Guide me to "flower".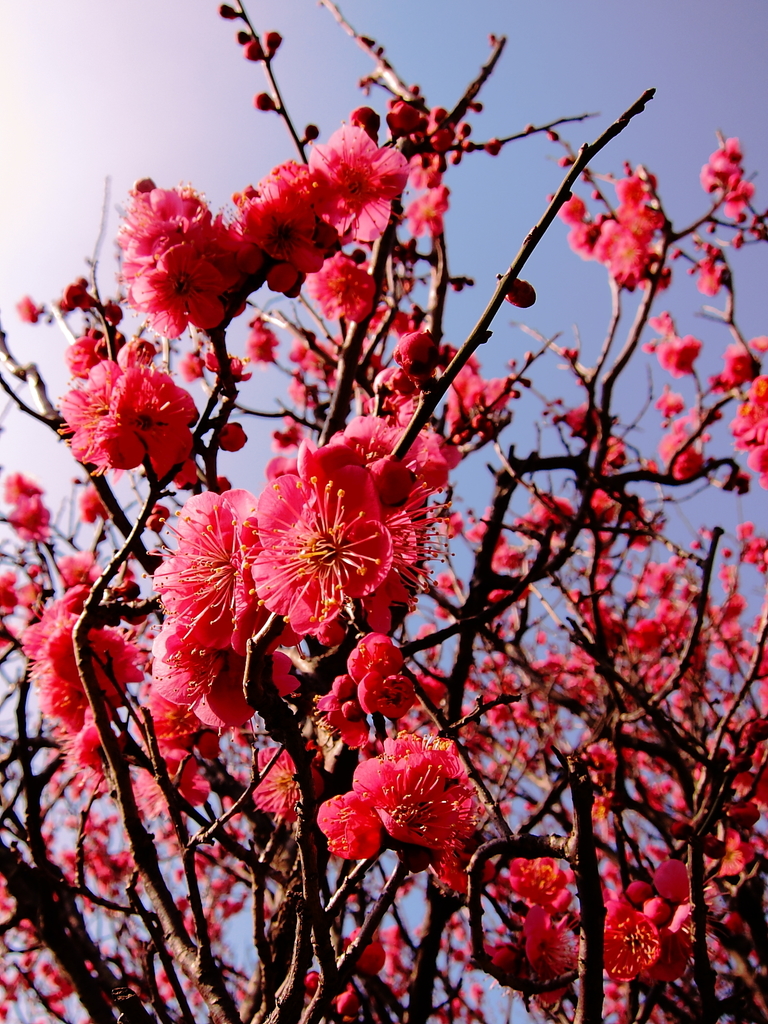
Guidance: <bbox>728, 374, 767, 484</bbox>.
